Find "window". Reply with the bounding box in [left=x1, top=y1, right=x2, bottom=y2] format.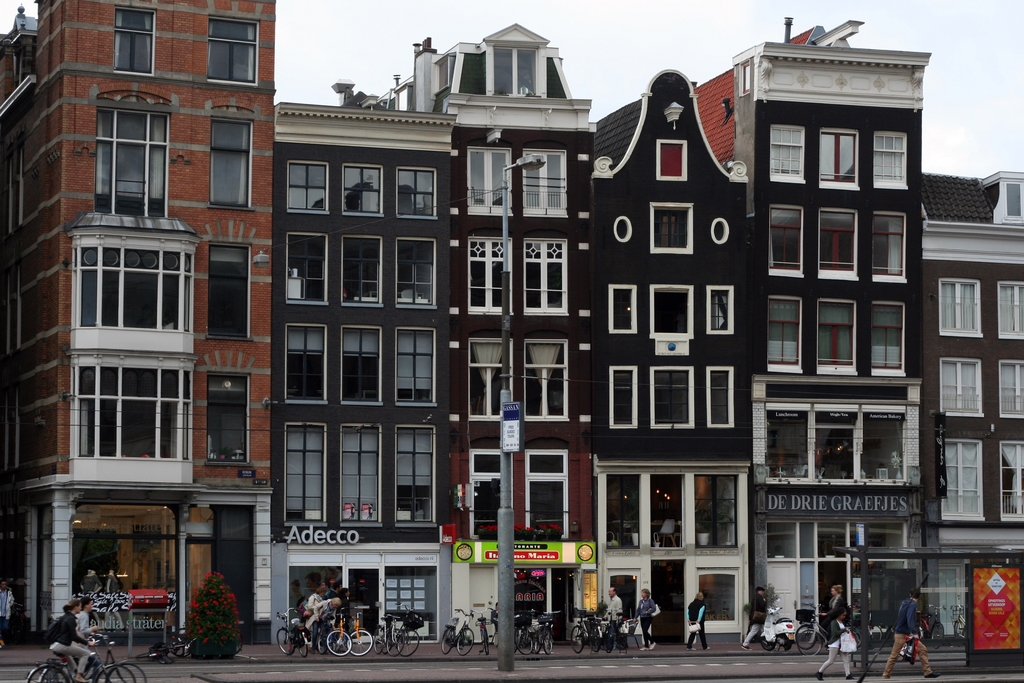
[left=822, top=131, right=861, bottom=190].
